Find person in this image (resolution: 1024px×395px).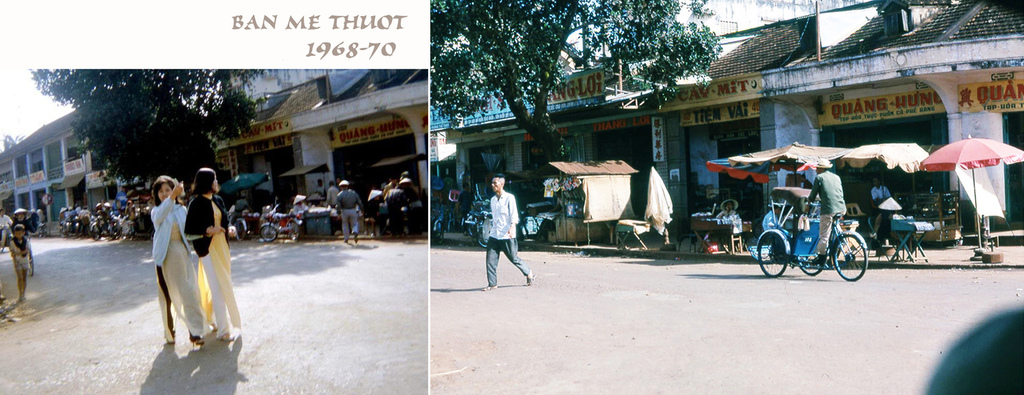
crop(804, 151, 851, 262).
